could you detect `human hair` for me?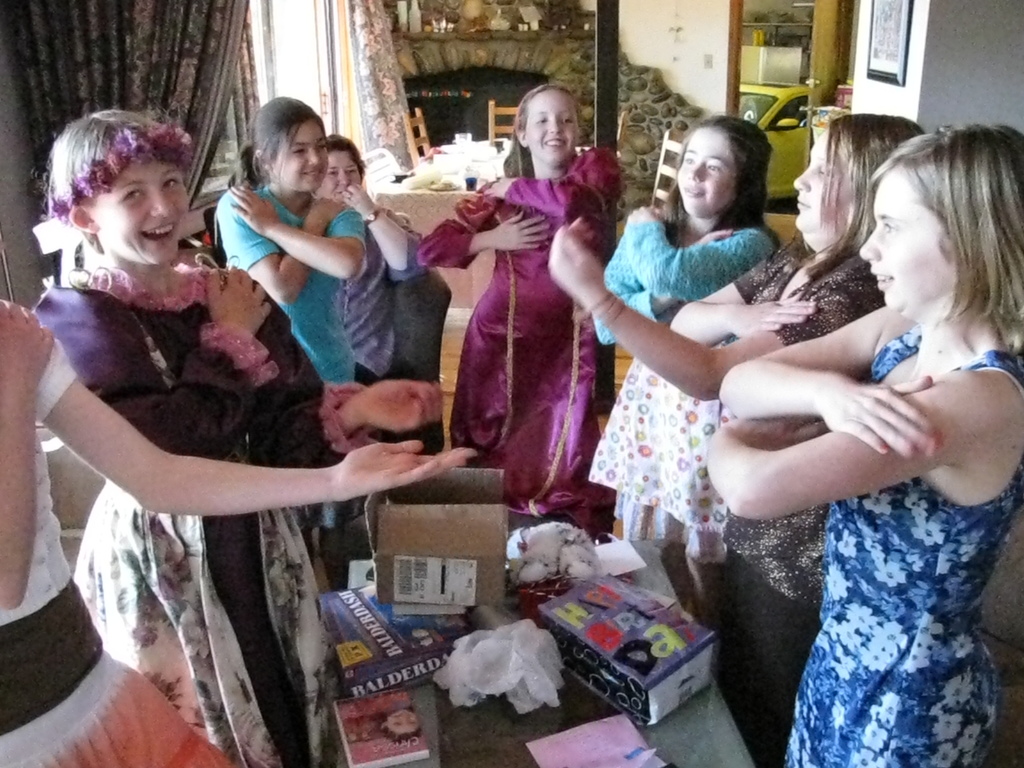
Detection result: 660, 113, 784, 263.
